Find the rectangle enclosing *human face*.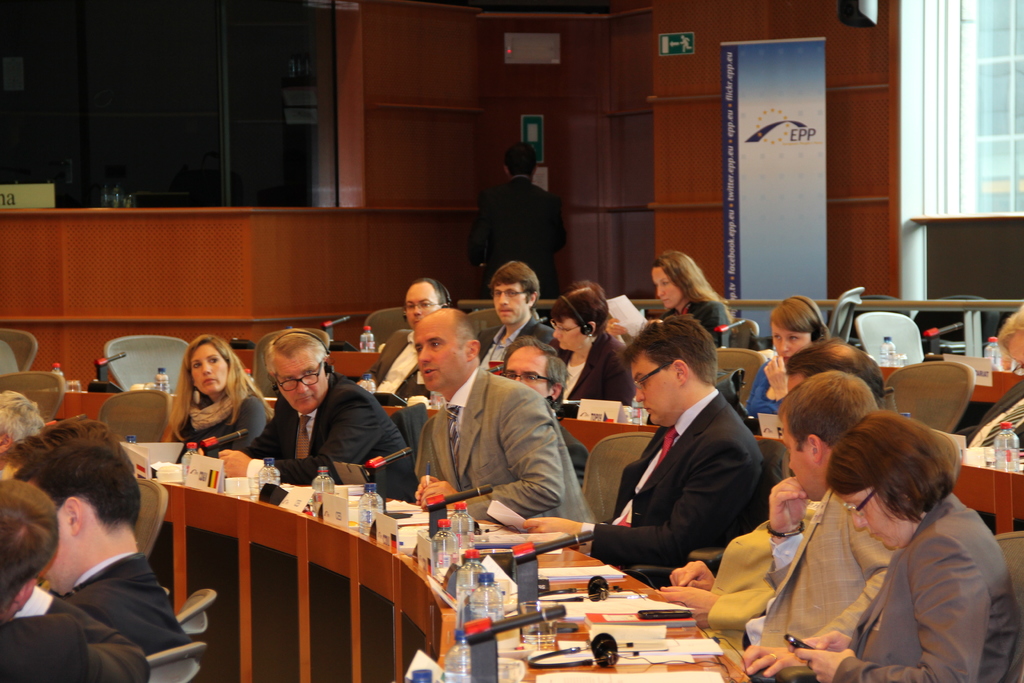
630:345:676:427.
